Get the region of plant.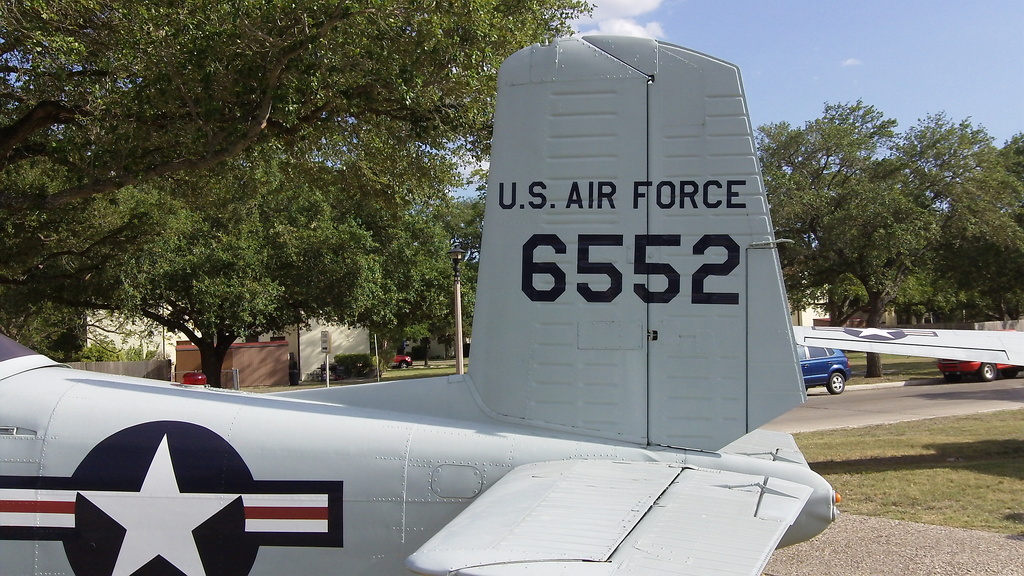
(x1=42, y1=324, x2=80, y2=358).
